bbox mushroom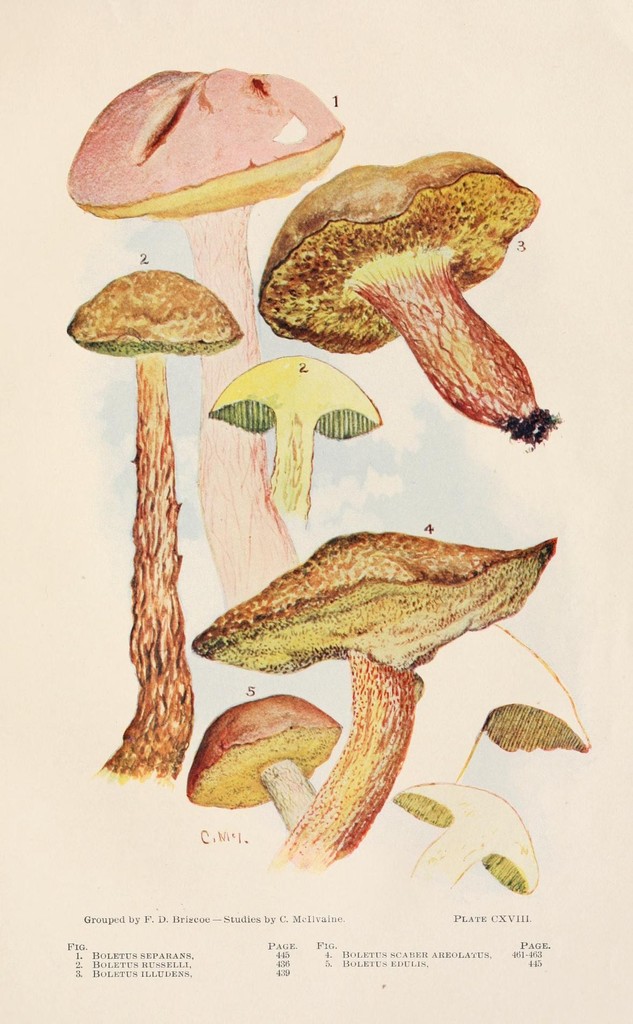
<box>62,271,247,783</box>
